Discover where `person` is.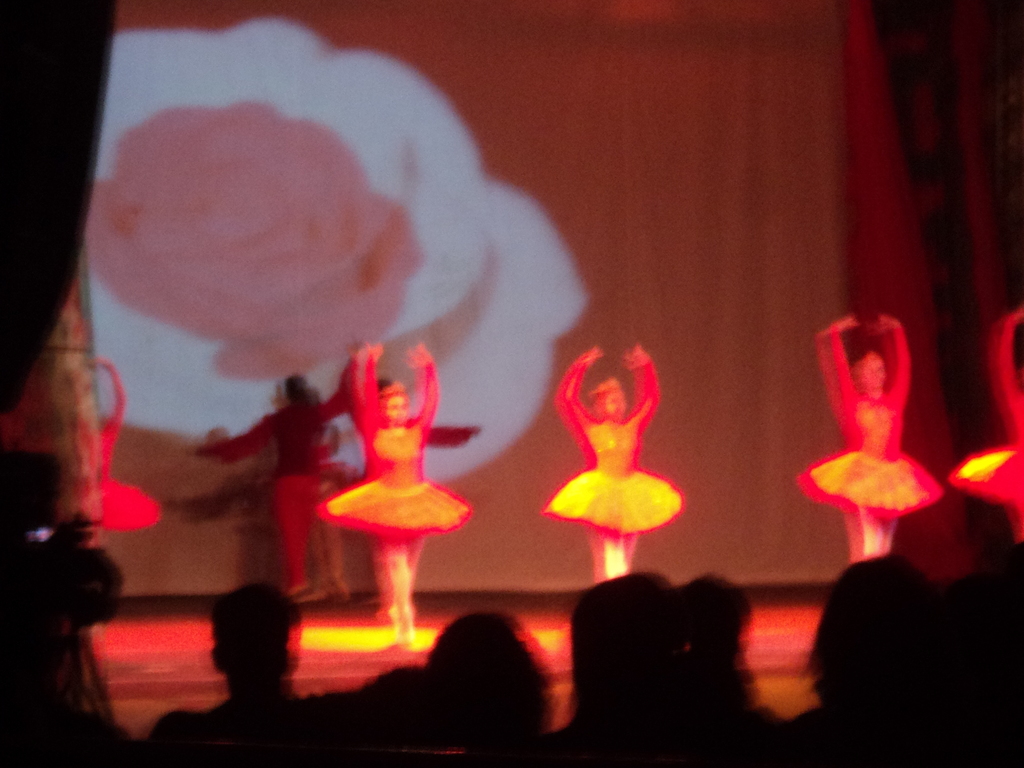
Discovered at {"x1": 137, "y1": 580, "x2": 362, "y2": 767}.
